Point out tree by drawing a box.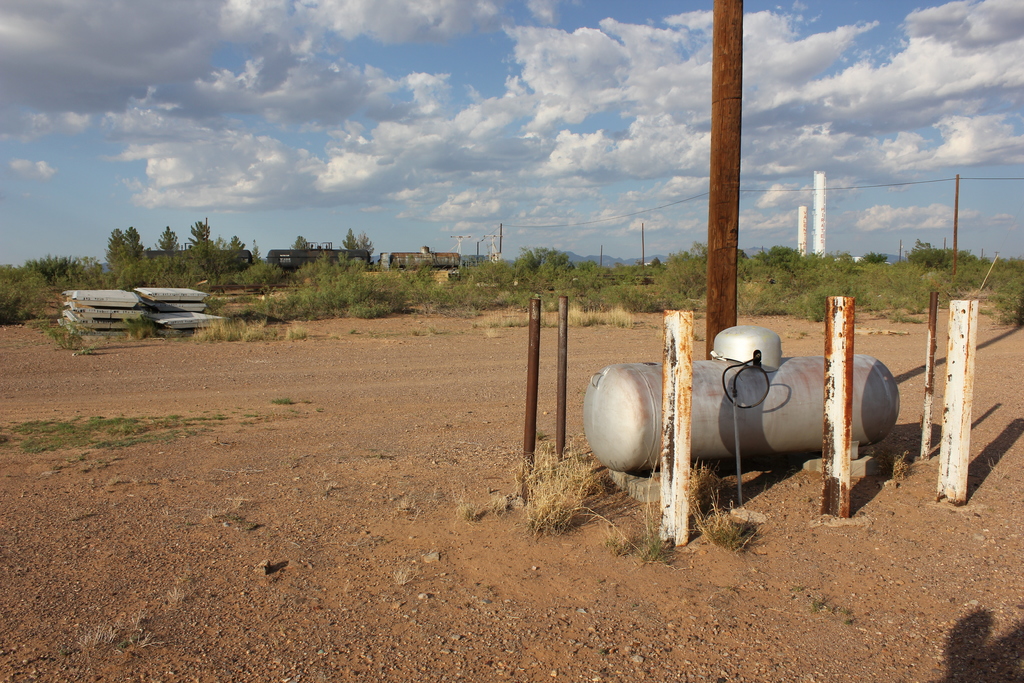
516,242,578,290.
